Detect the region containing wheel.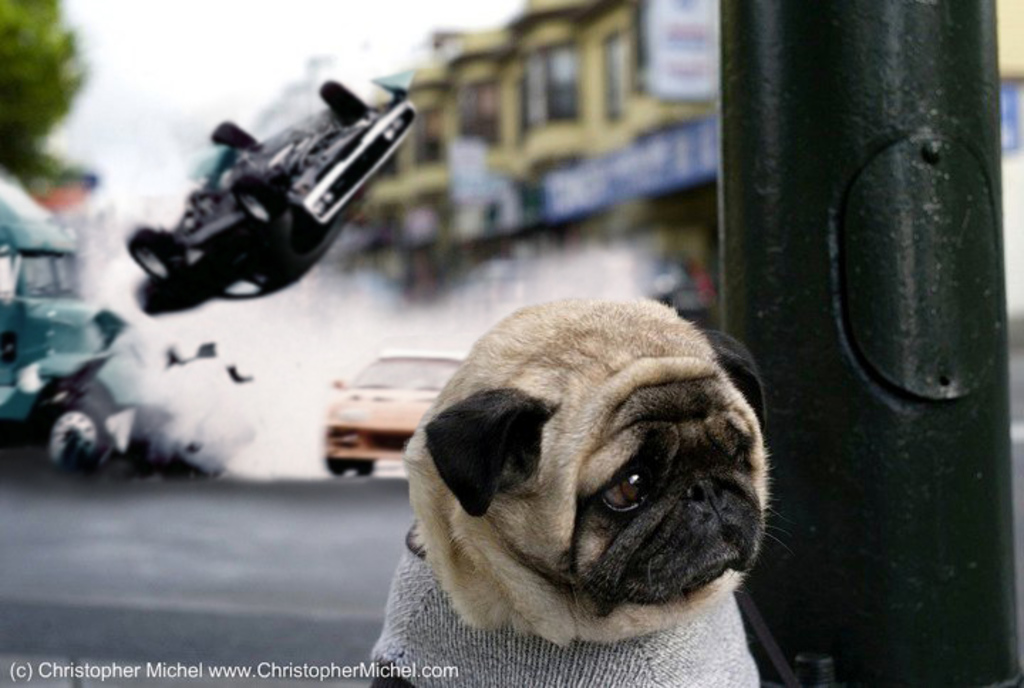
(left=210, top=112, right=269, bottom=173).
